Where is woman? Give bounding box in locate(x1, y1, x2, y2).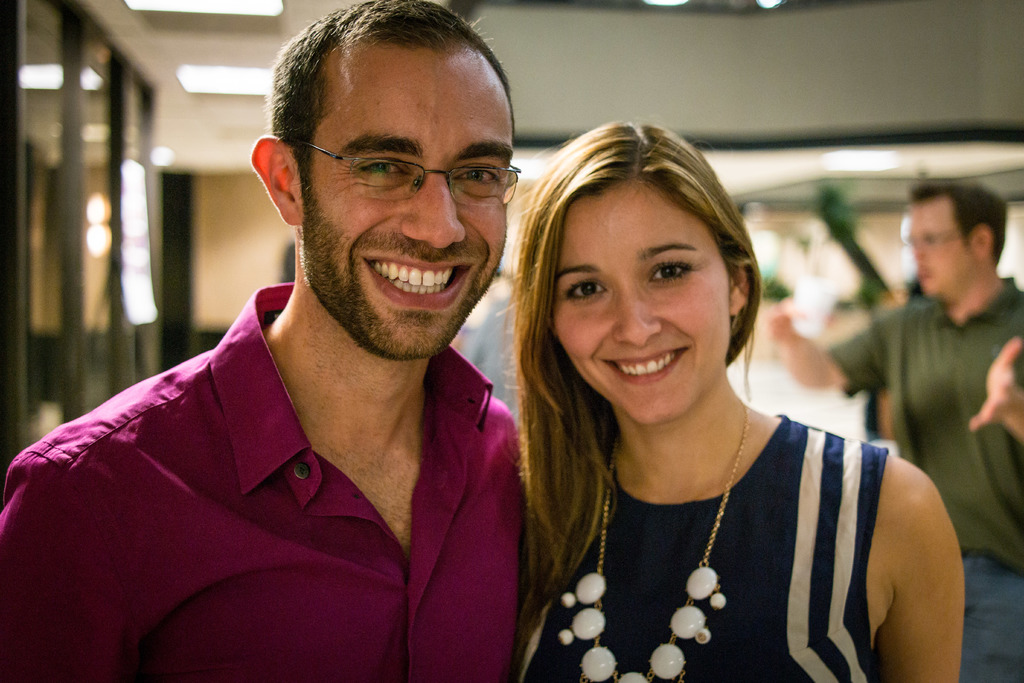
locate(481, 117, 947, 675).
